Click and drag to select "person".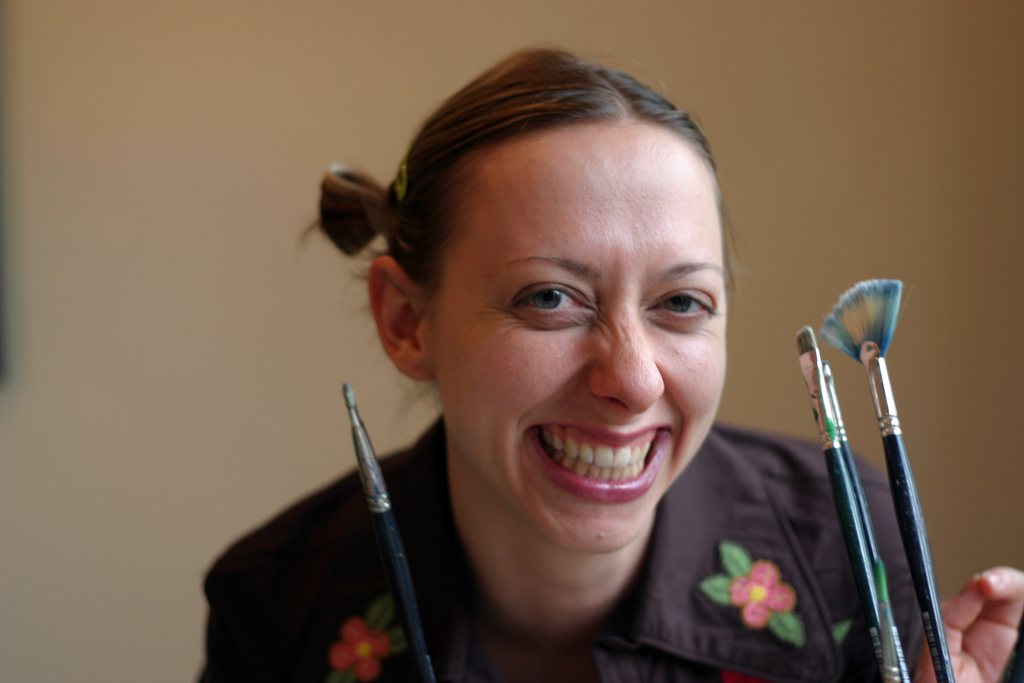
Selection: 192/44/1023/682.
